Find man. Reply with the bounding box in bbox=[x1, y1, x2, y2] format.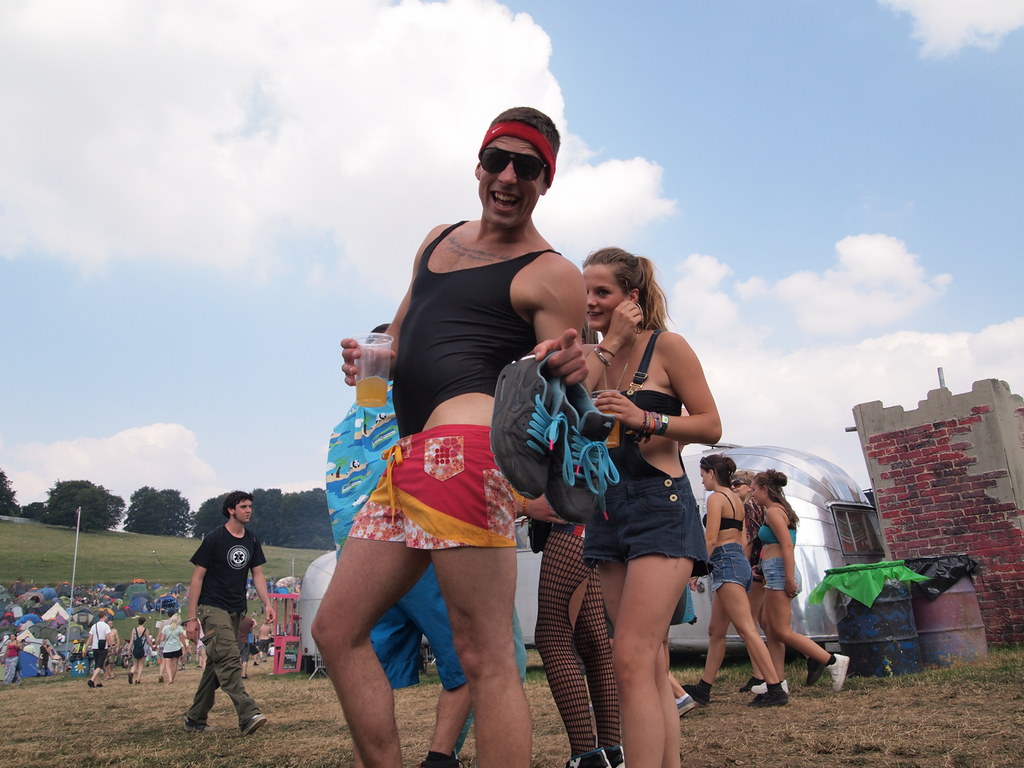
bbox=[167, 493, 268, 742].
